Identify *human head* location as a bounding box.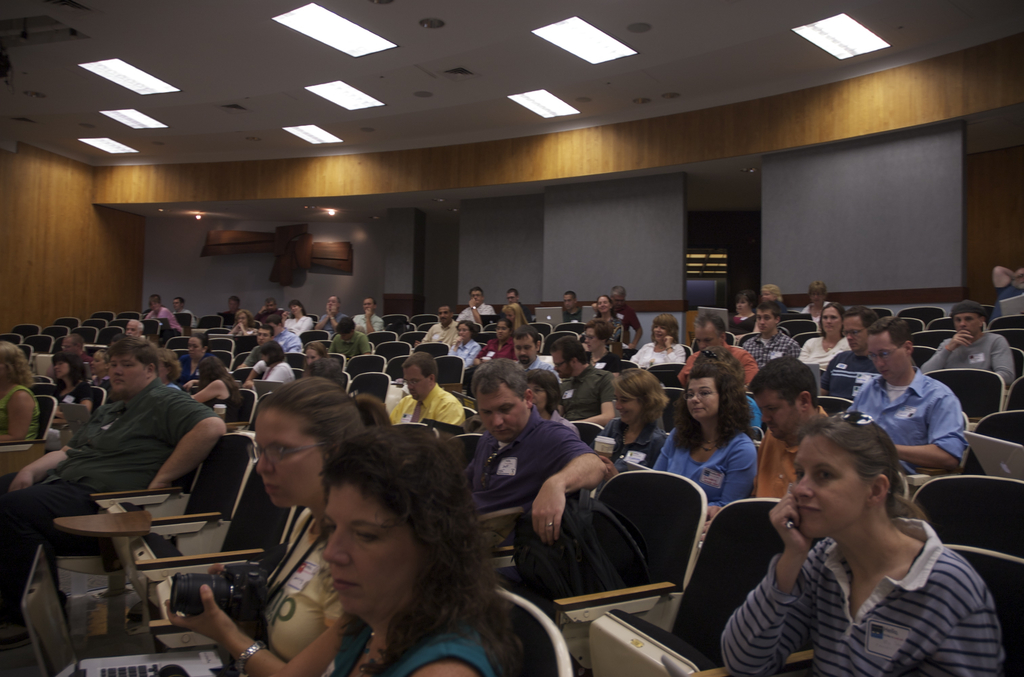
{"left": 525, "top": 367, "right": 563, "bottom": 413}.
